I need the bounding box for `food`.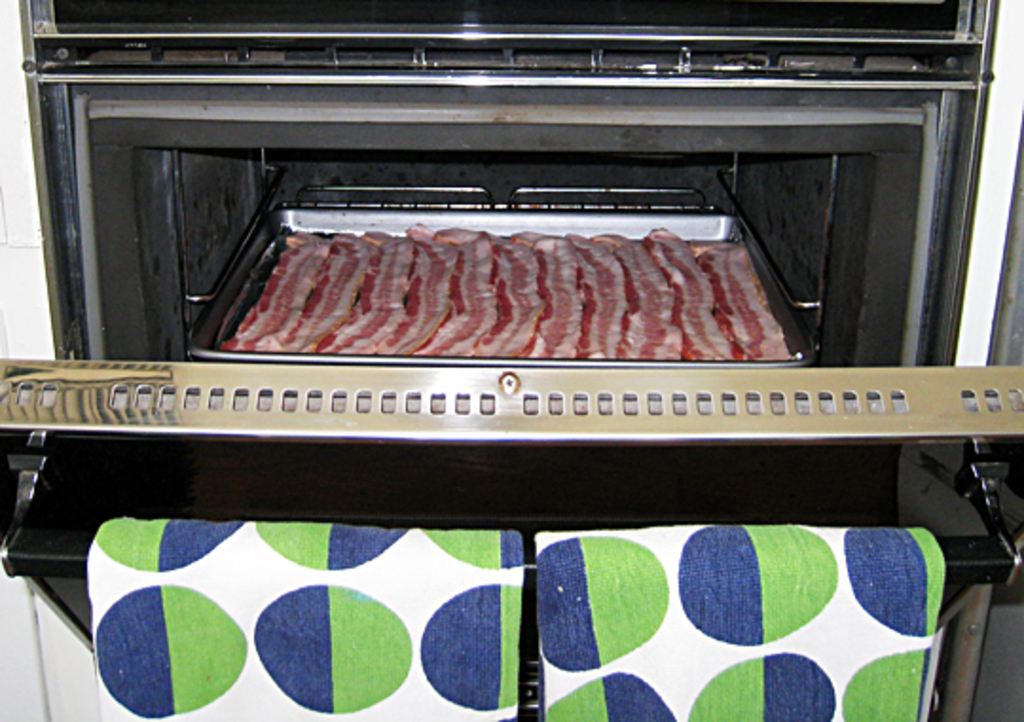
Here it is: (696,239,798,360).
